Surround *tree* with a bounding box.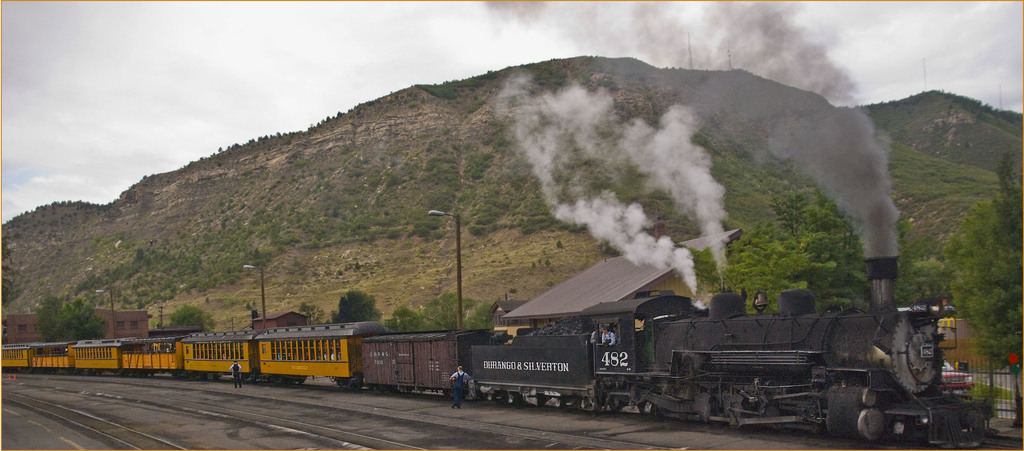
BBox(135, 246, 145, 260).
